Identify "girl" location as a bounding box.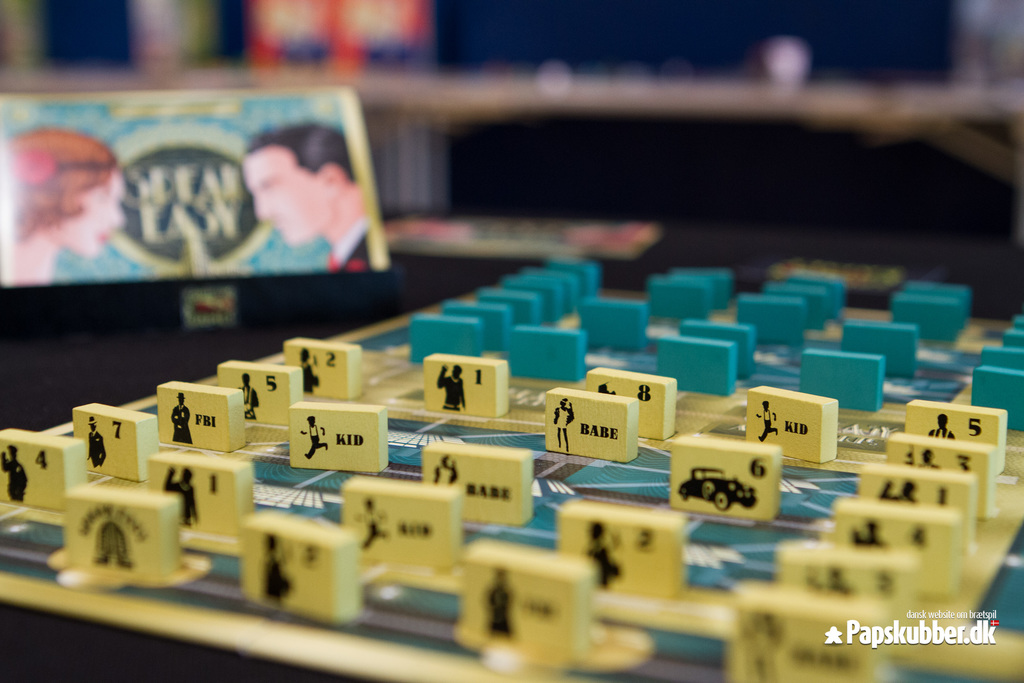
bbox=[0, 129, 129, 293].
